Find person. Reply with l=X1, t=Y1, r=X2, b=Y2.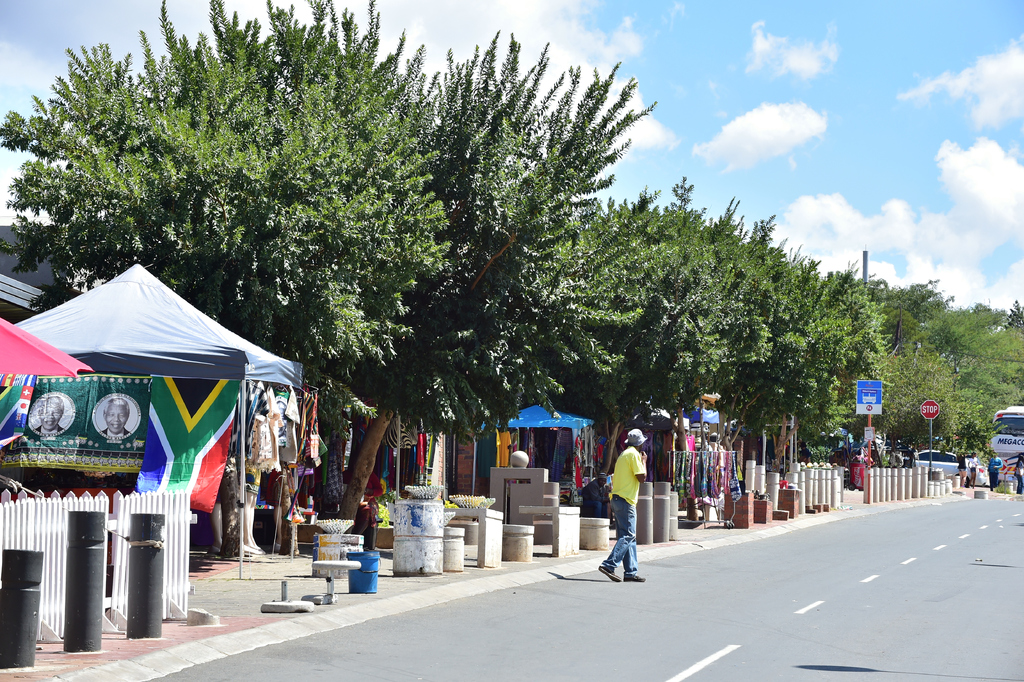
l=967, t=451, r=977, b=486.
